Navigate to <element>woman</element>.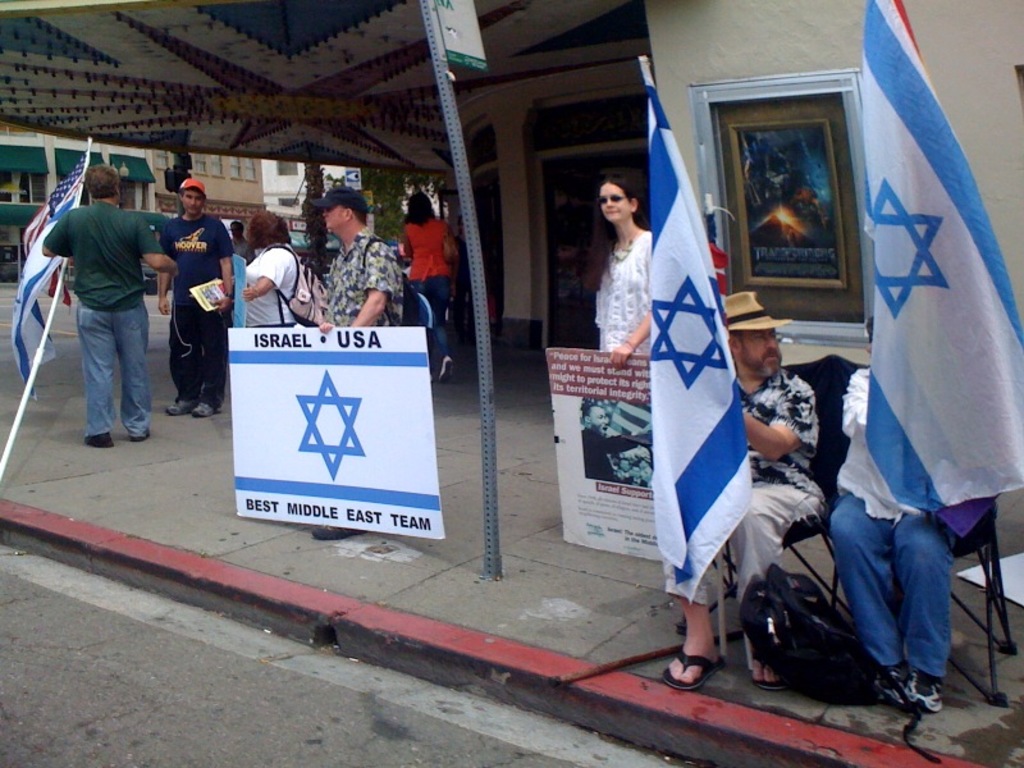
Navigation target: (x1=233, y1=206, x2=301, y2=317).
